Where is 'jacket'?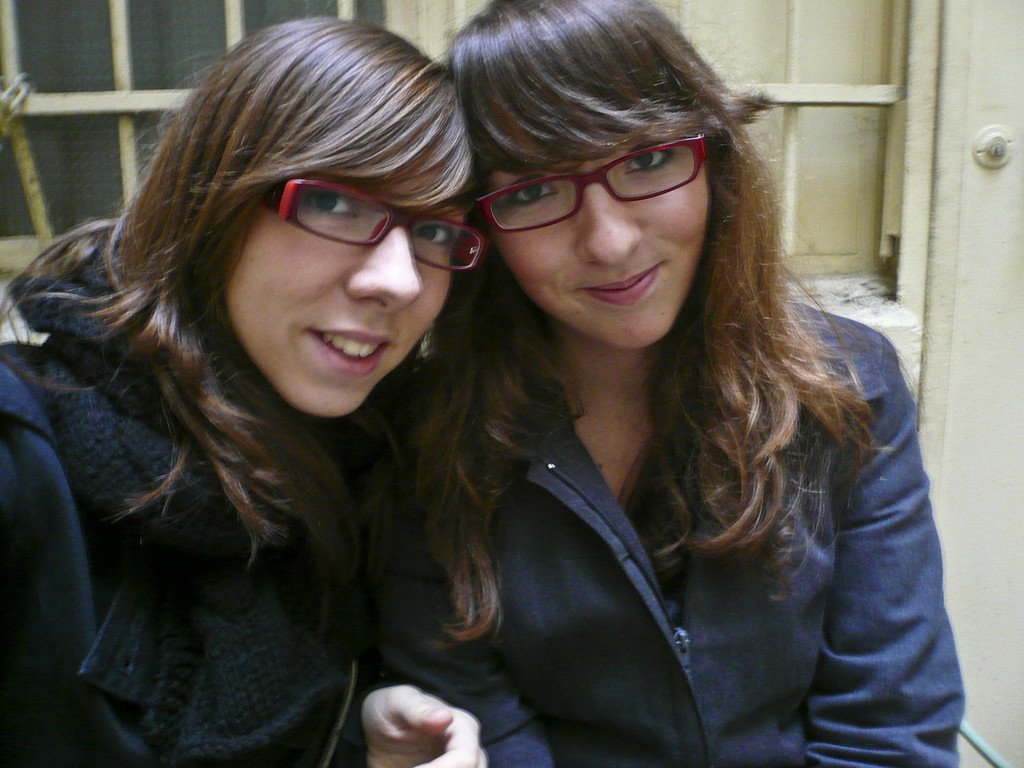
[0,242,540,767].
